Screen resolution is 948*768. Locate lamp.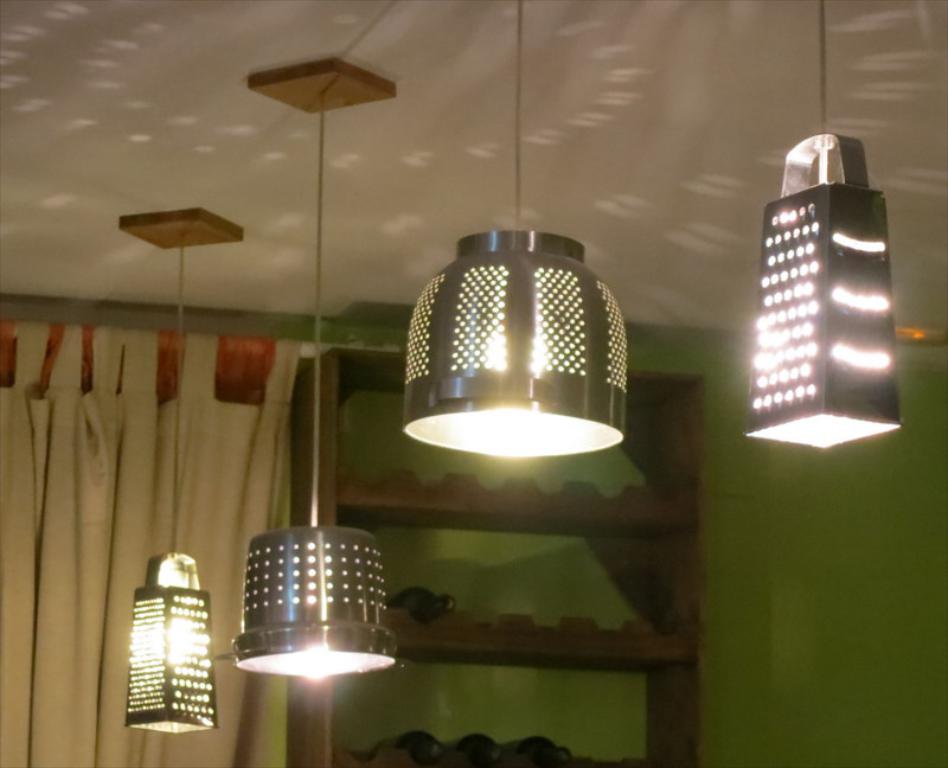
<bbox>123, 237, 216, 735</bbox>.
